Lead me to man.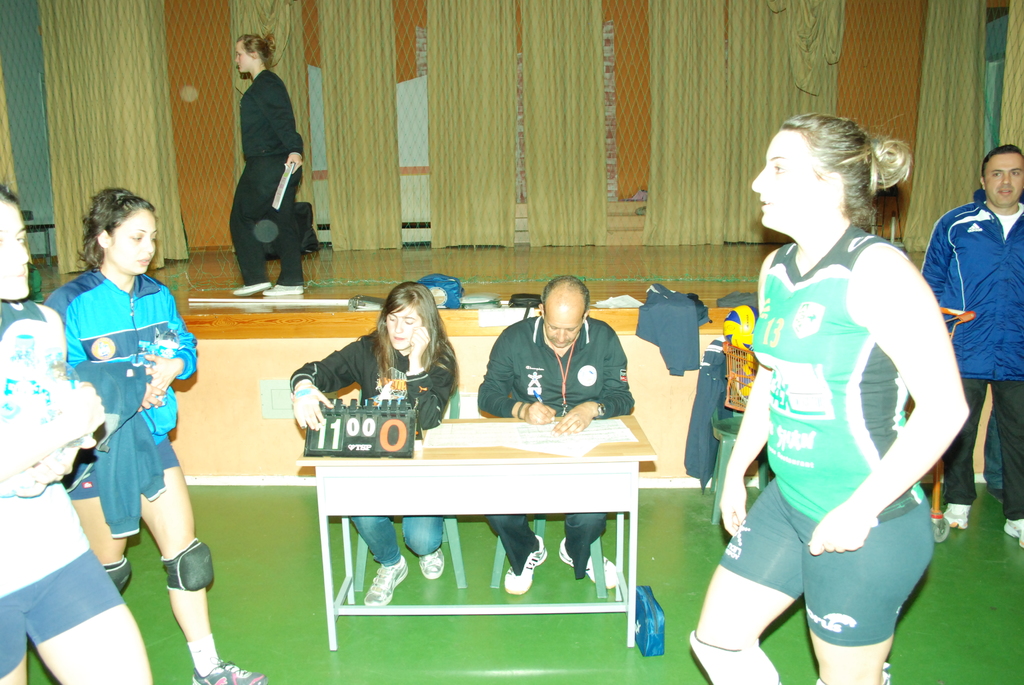
Lead to x1=916, y1=145, x2=1023, y2=551.
